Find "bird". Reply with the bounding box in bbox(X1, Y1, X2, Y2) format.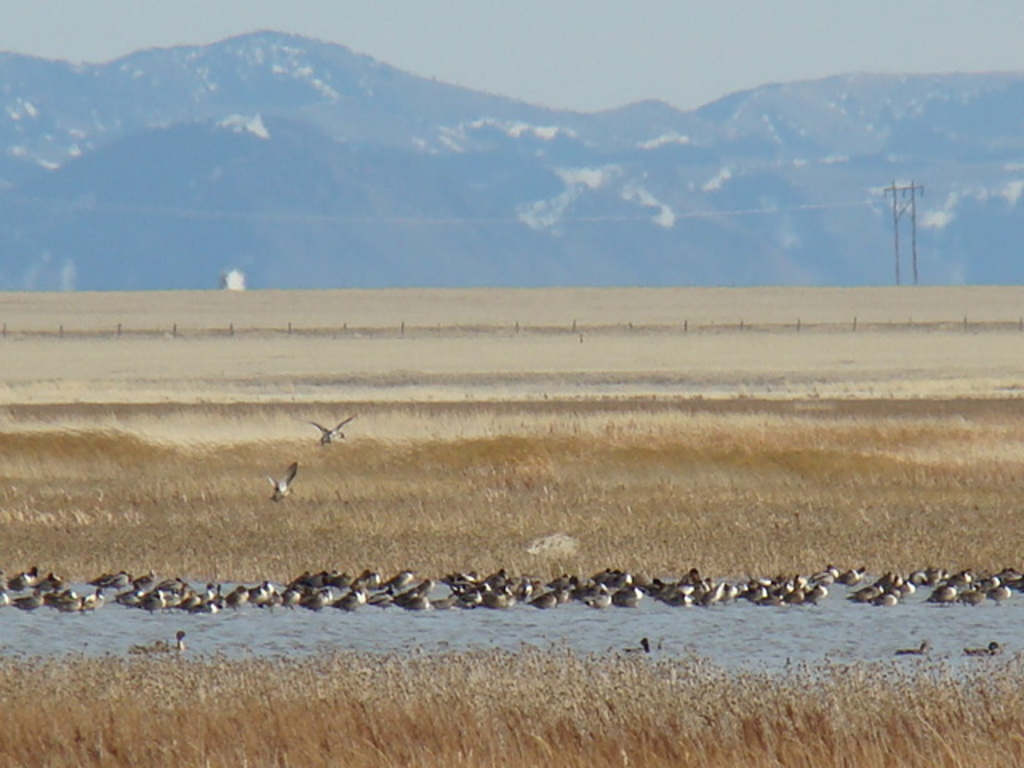
bbox(584, 581, 598, 597).
